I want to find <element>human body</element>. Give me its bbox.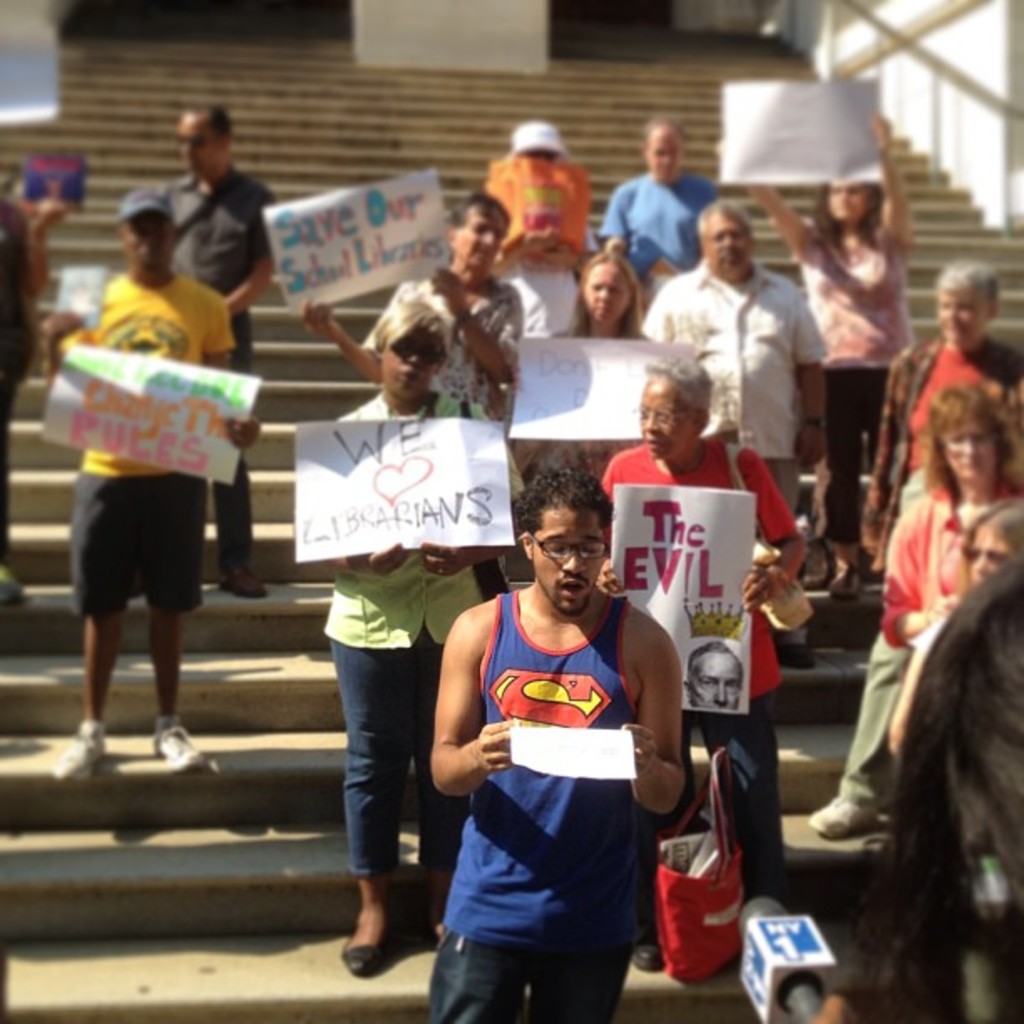
589 104 731 289.
